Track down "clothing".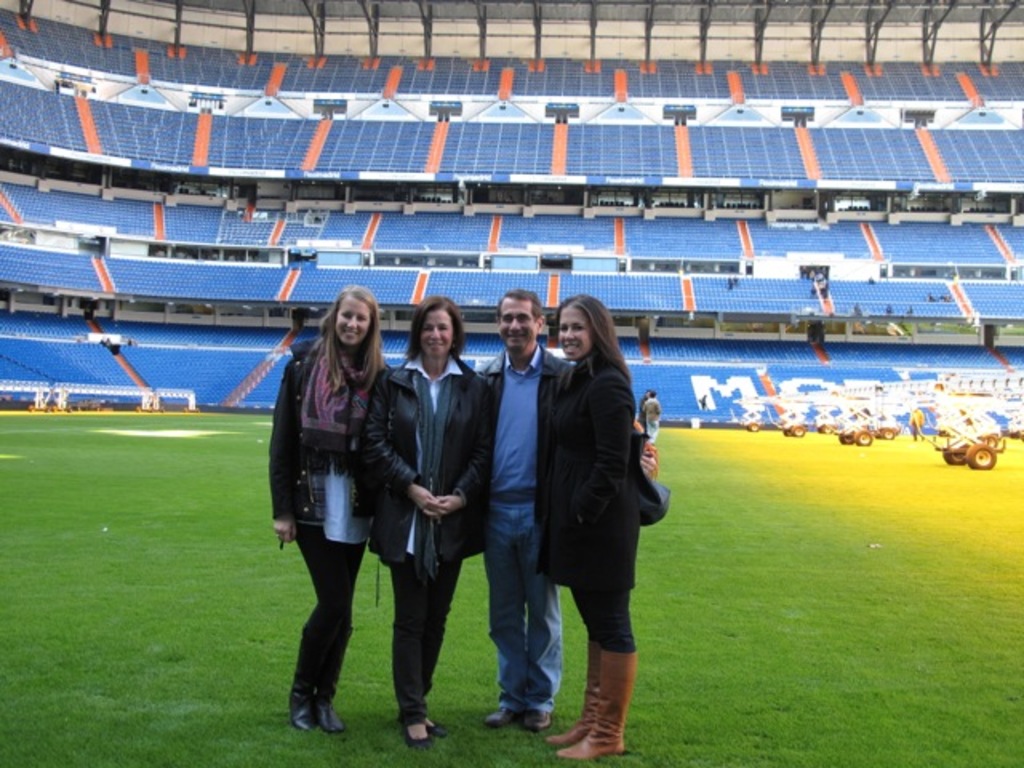
Tracked to bbox=[558, 330, 634, 658].
